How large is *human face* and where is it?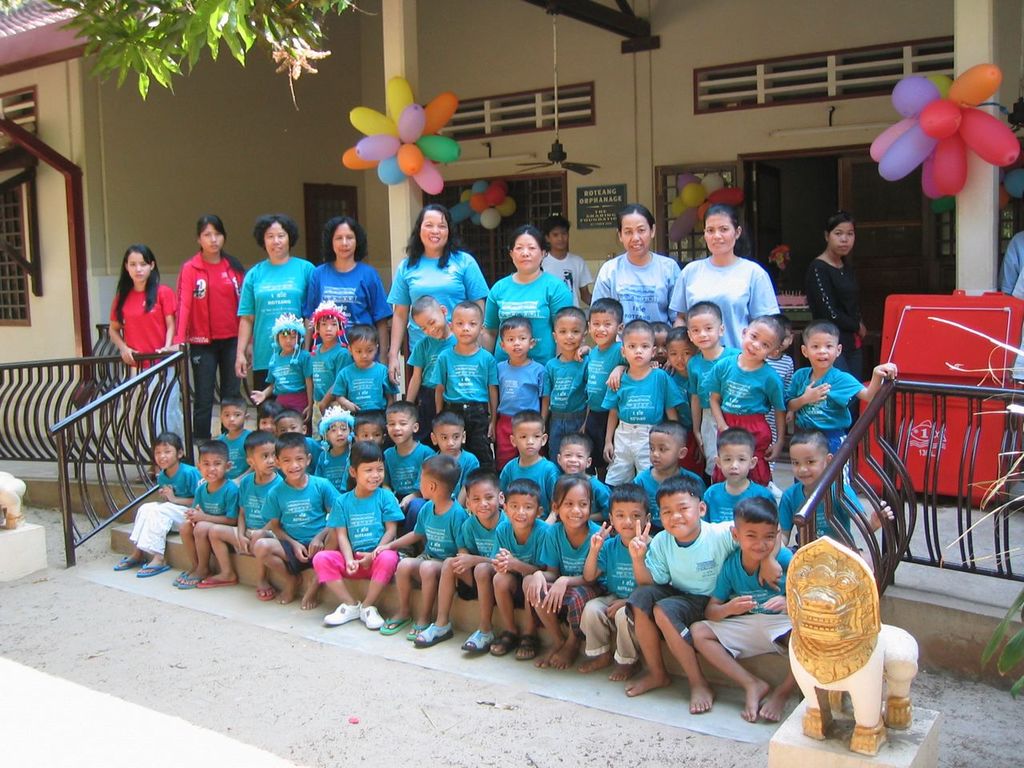
Bounding box: {"x1": 715, "y1": 444, "x2": 751, "y2": 481}.
